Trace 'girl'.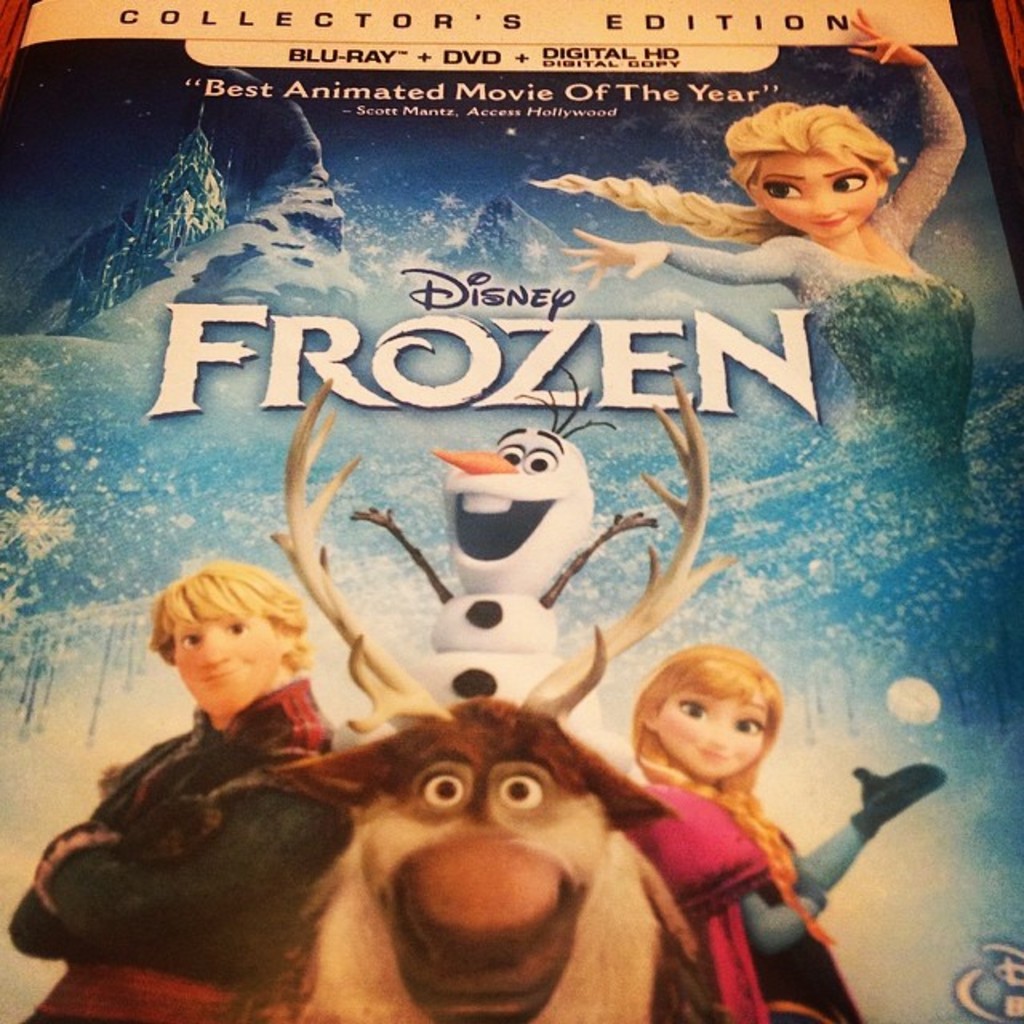
Traced to <bbox>626, 637, 950, 1022</bbox>.
